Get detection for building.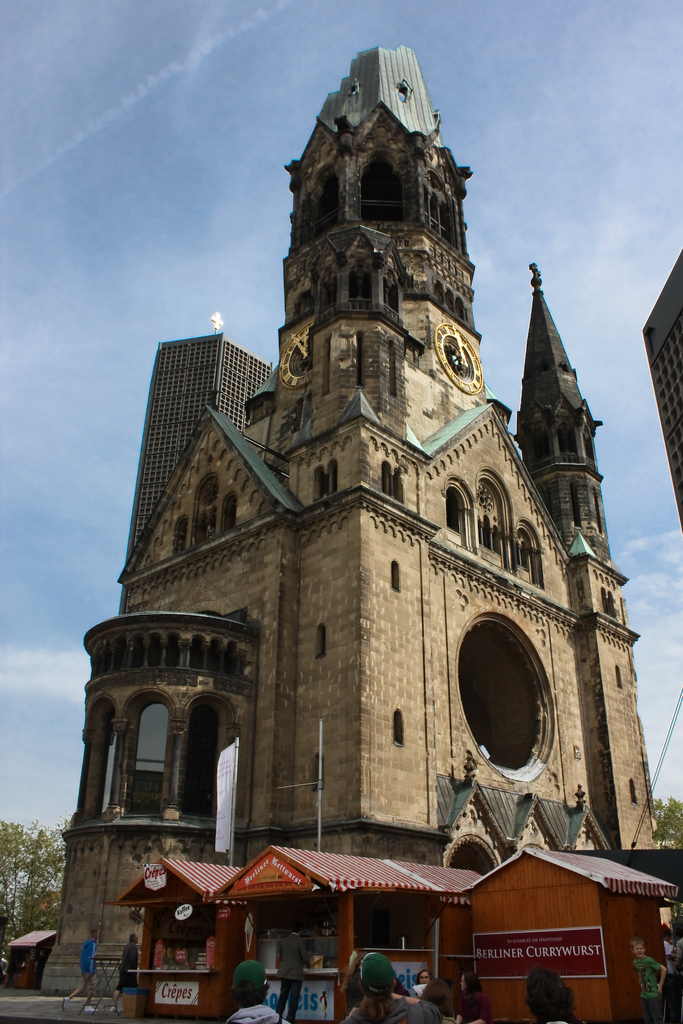
Detection: pyautogui.locateOnScreen(45, 52, 648, 993).
